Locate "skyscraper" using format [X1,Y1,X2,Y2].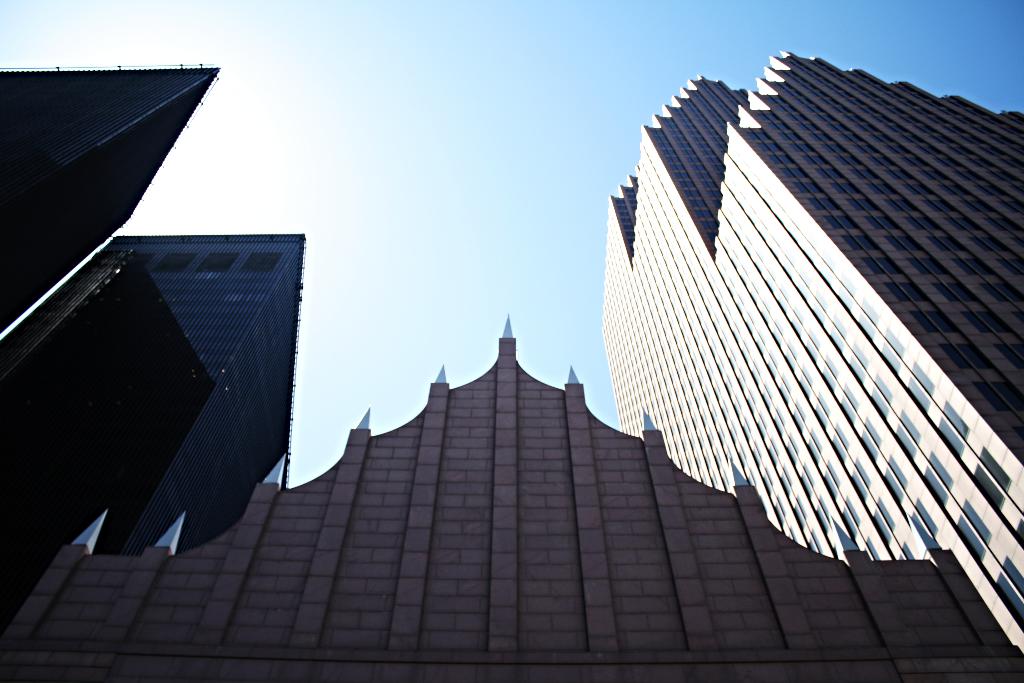
[600,50,1023,655].
